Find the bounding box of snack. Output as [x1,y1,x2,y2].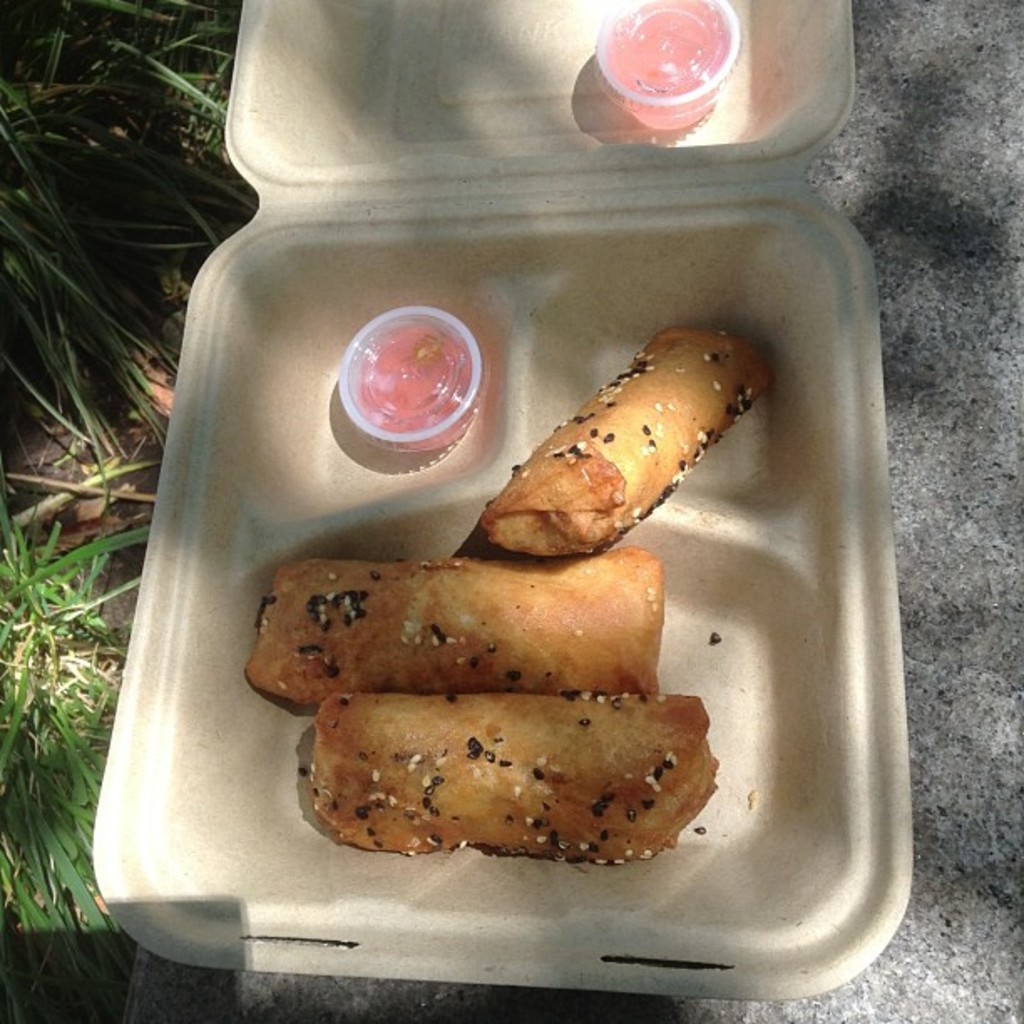
[231,547,661,698].
